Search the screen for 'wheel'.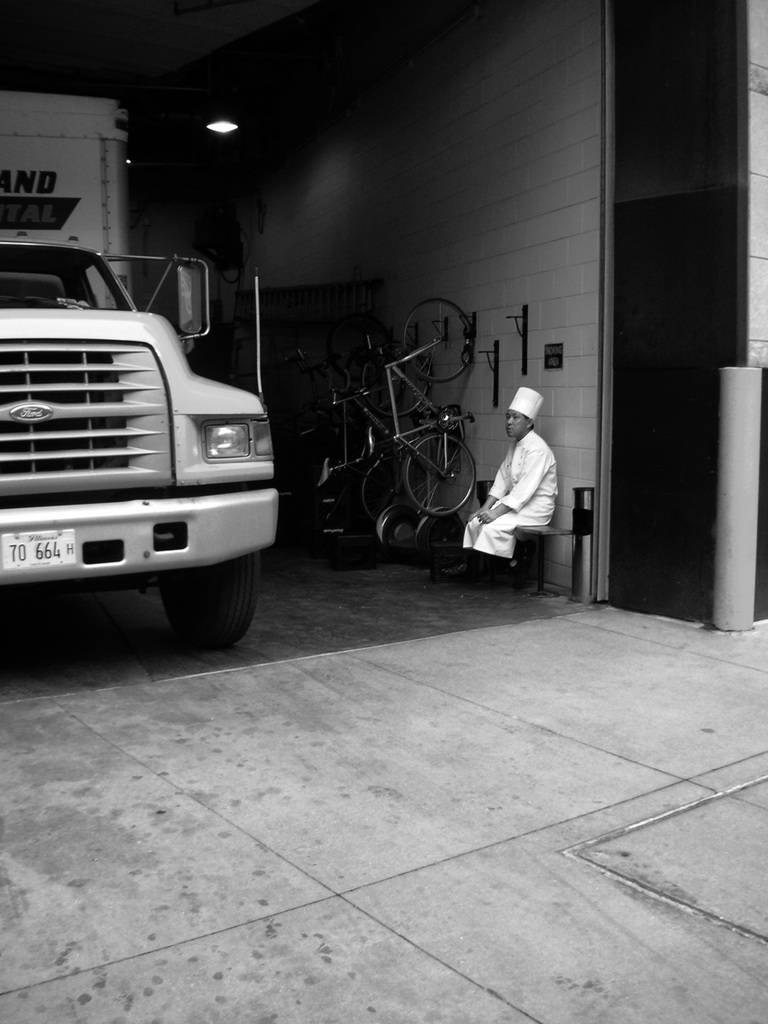
Found at l=154, t=557, r=262, b=658.
